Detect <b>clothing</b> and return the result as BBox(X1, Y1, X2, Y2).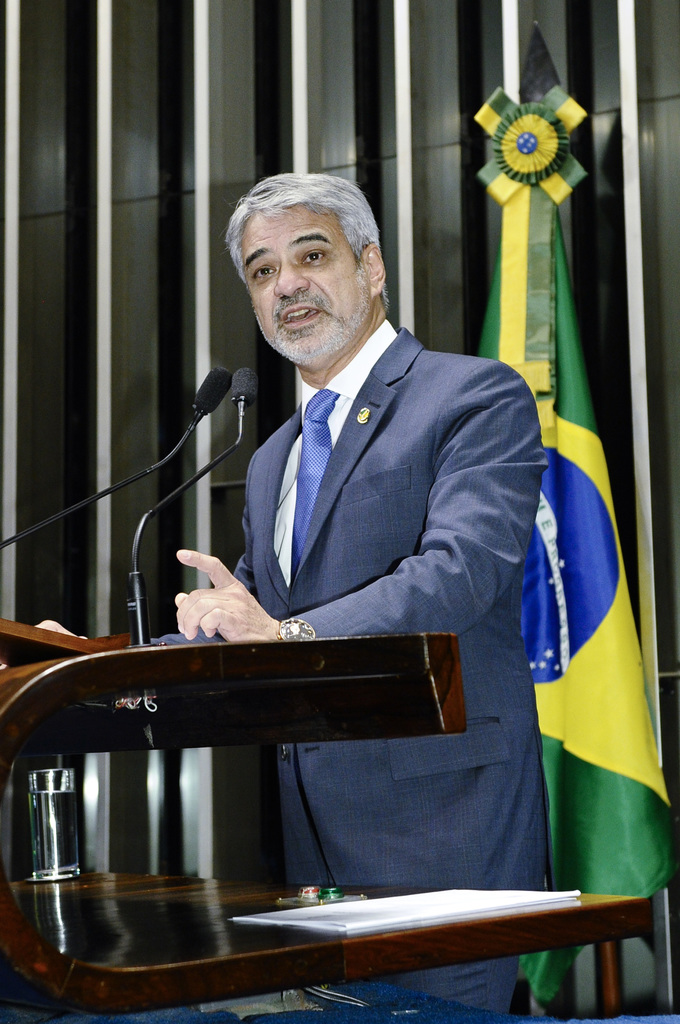
BBox(141, 237, 594, 924).
